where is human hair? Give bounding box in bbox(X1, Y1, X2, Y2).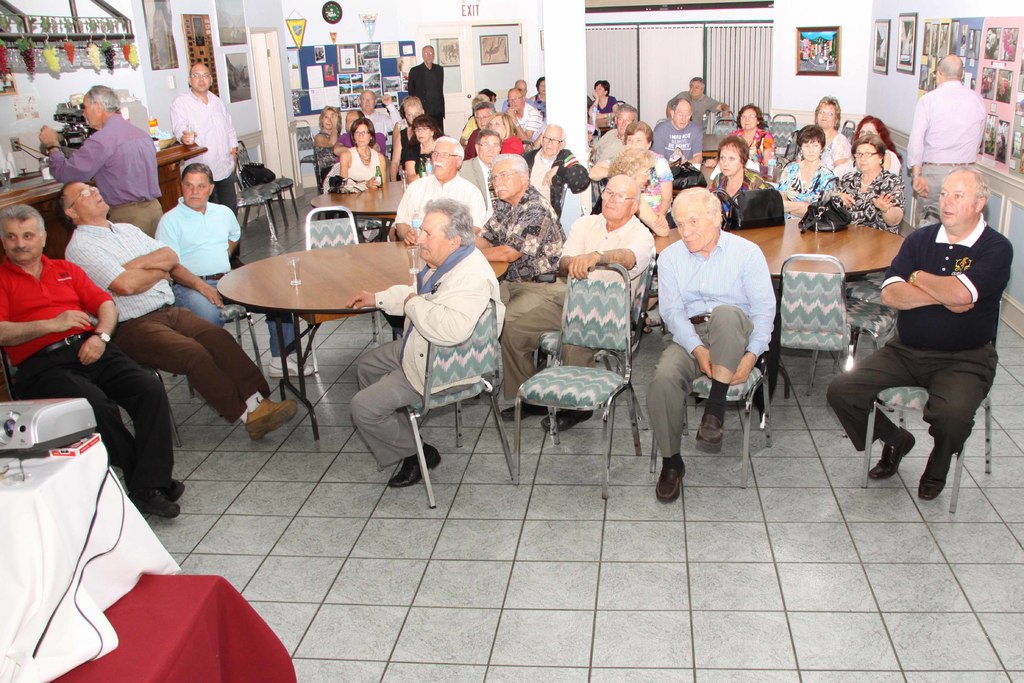
bbox(421, 45, 435, 53).
